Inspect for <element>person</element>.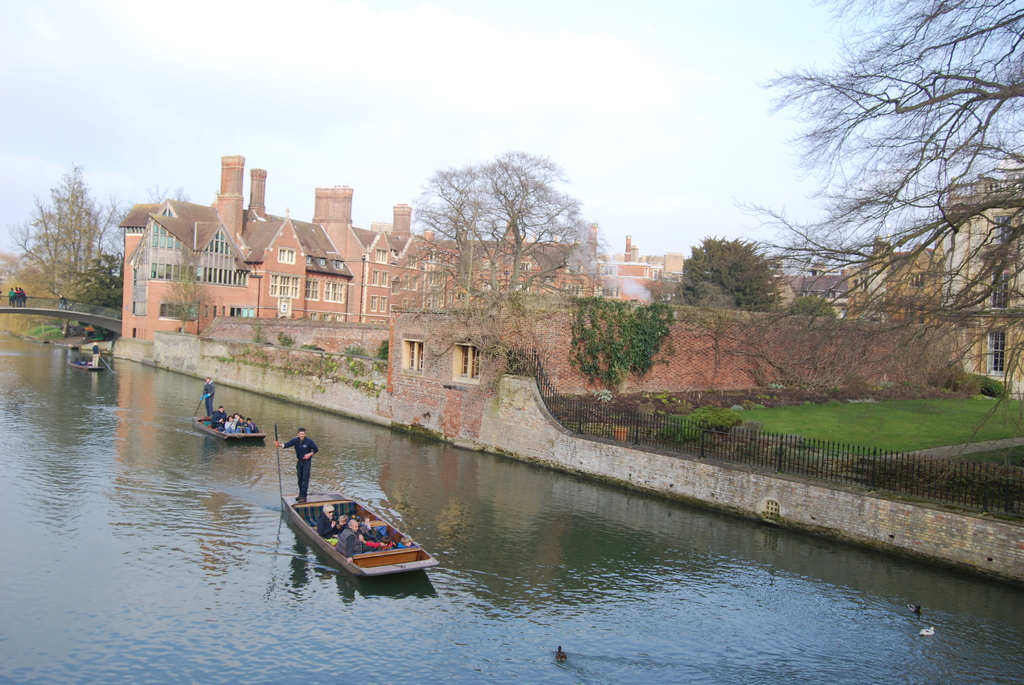
Inspection: [246,416,257,433].
